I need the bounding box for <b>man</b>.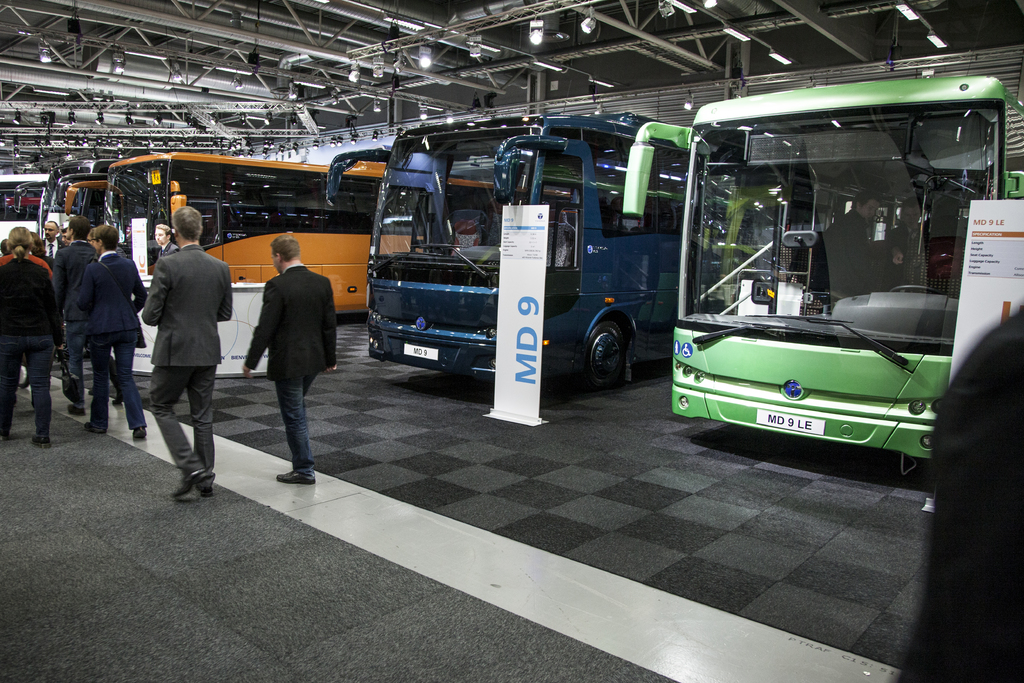
Here it is: BBox(131, 208, 218, 500).
